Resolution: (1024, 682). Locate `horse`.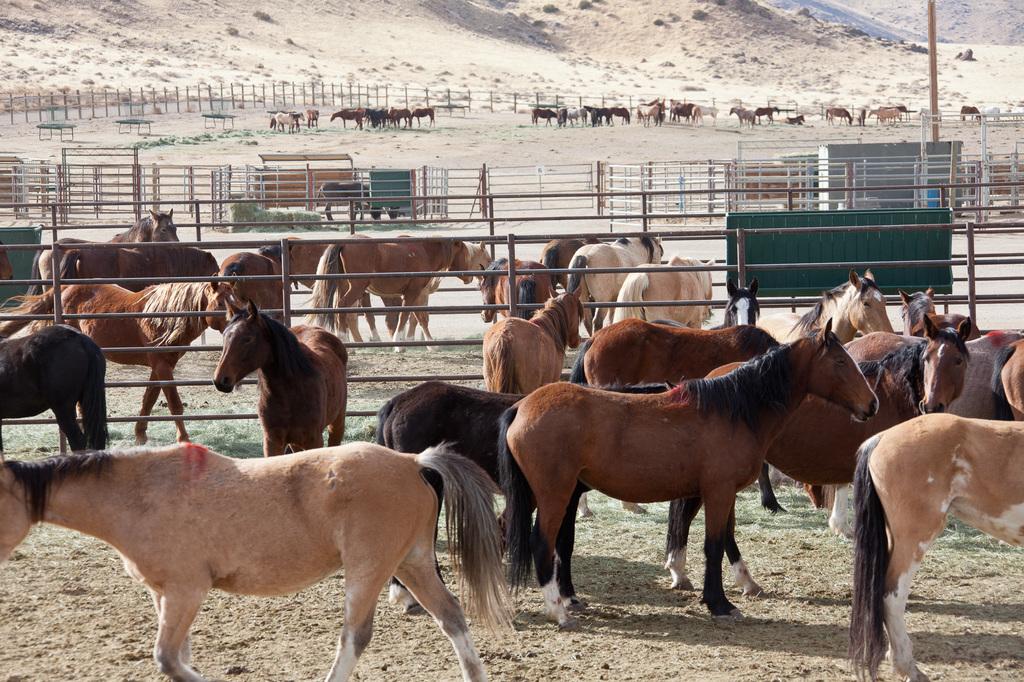
<region>315, 184, 383, 220</region>.
